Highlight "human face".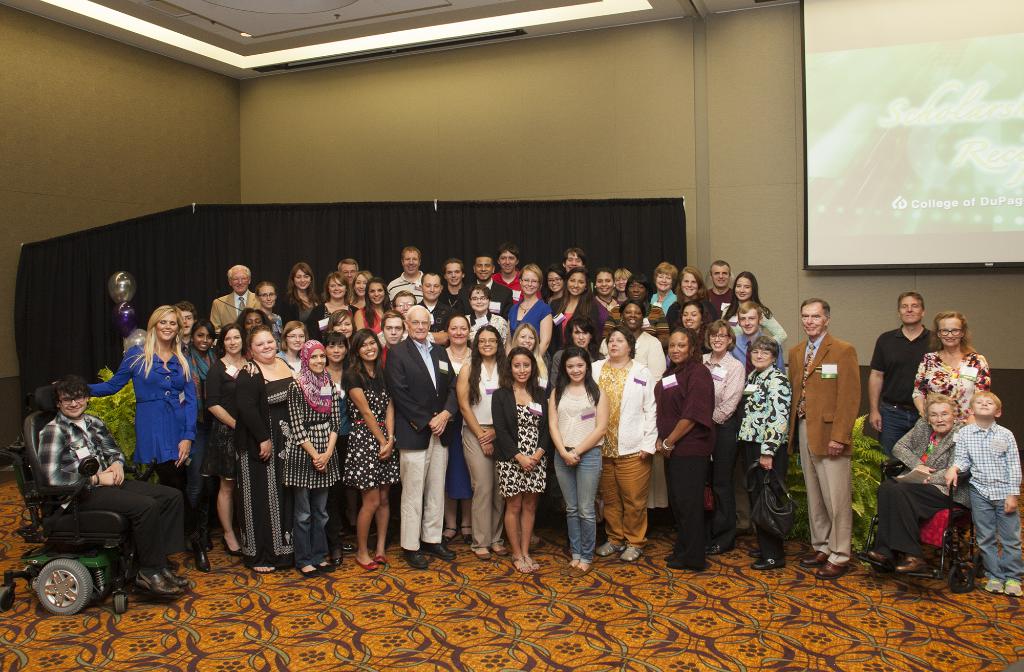
Highlighted region: box(563, 356, 586, 383).
